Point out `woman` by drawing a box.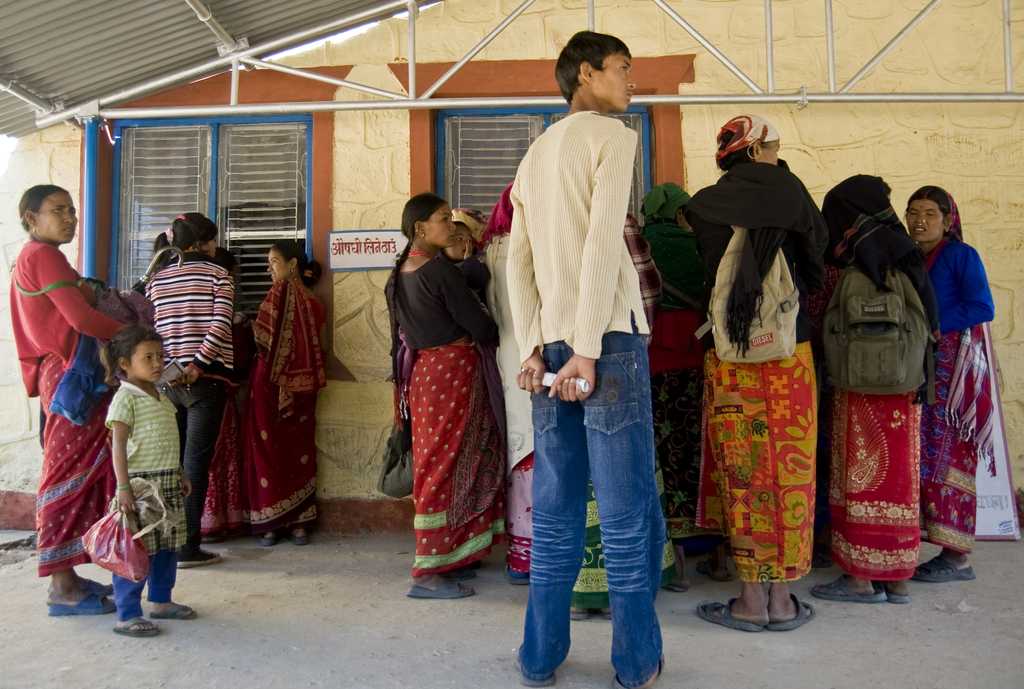
pyautogui.locateOnScreen(627, 180, 710, 585).
